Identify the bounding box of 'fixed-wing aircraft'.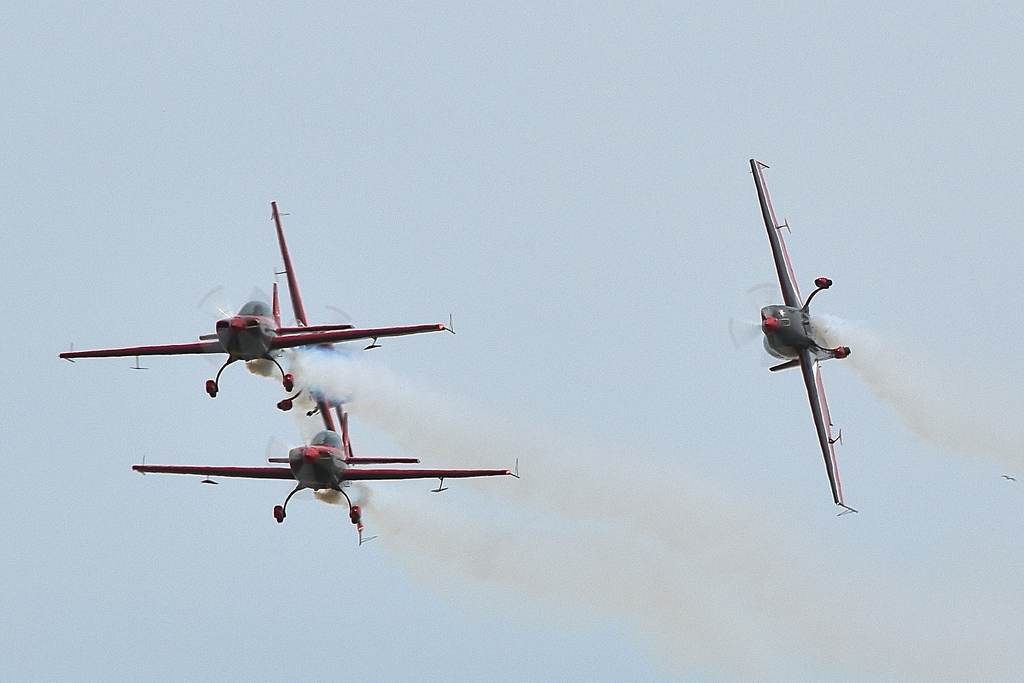
268,193,355,434.
